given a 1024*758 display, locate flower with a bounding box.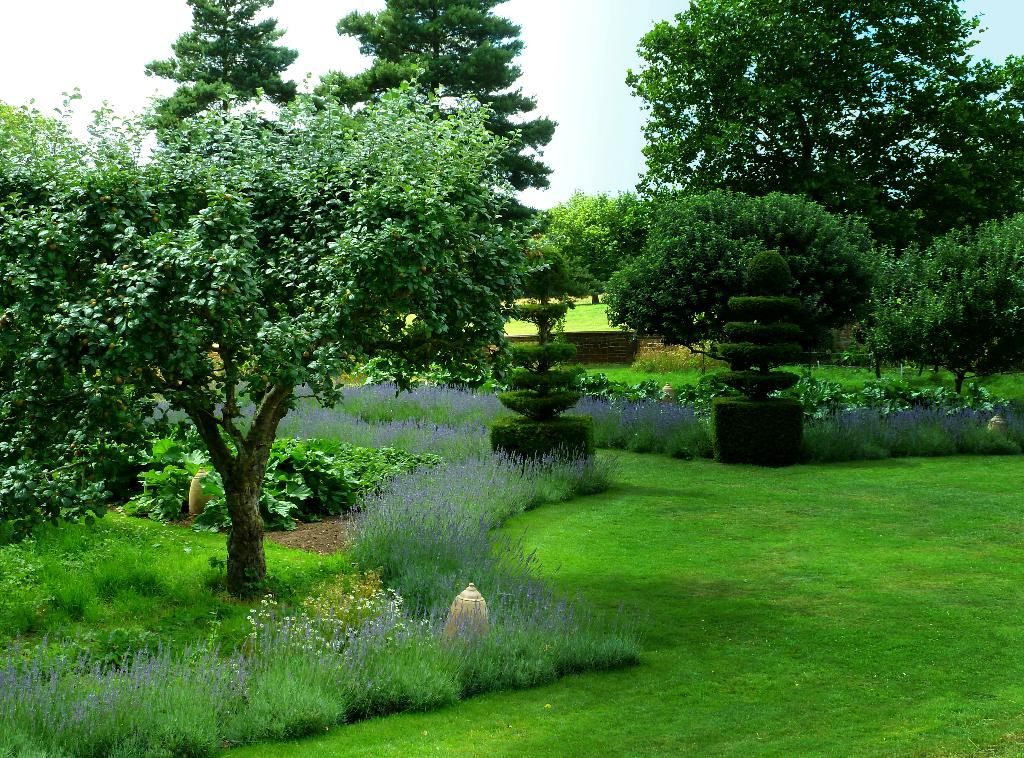
Located: x1=246 y1=614 x2=251 y2=619.
